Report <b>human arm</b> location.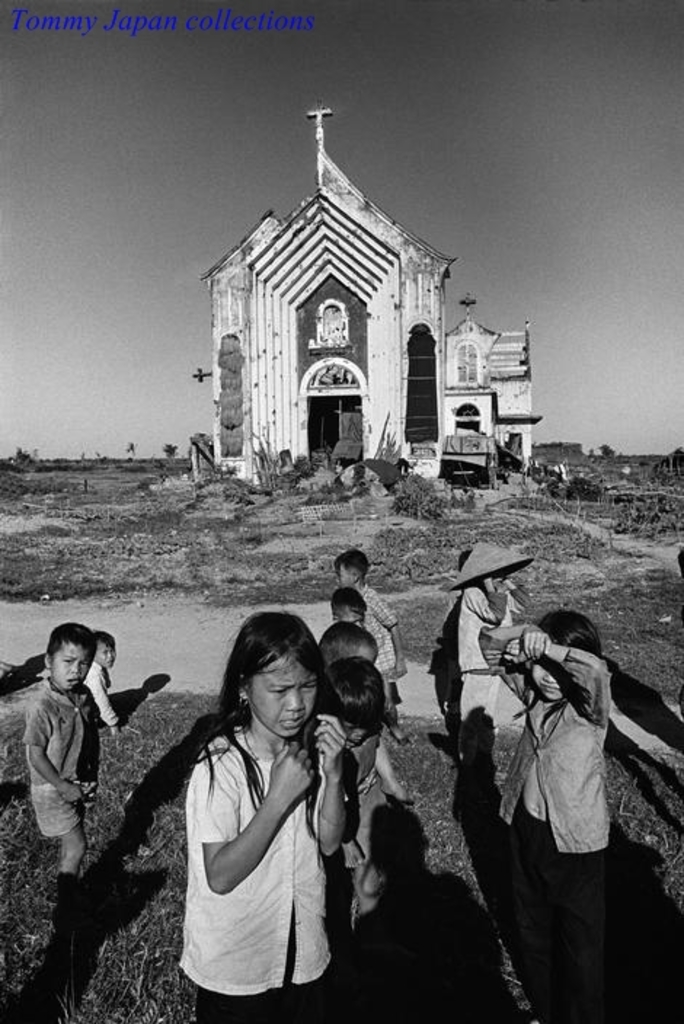
Report: x1=508, y1=625, x2=630, y2=726.
